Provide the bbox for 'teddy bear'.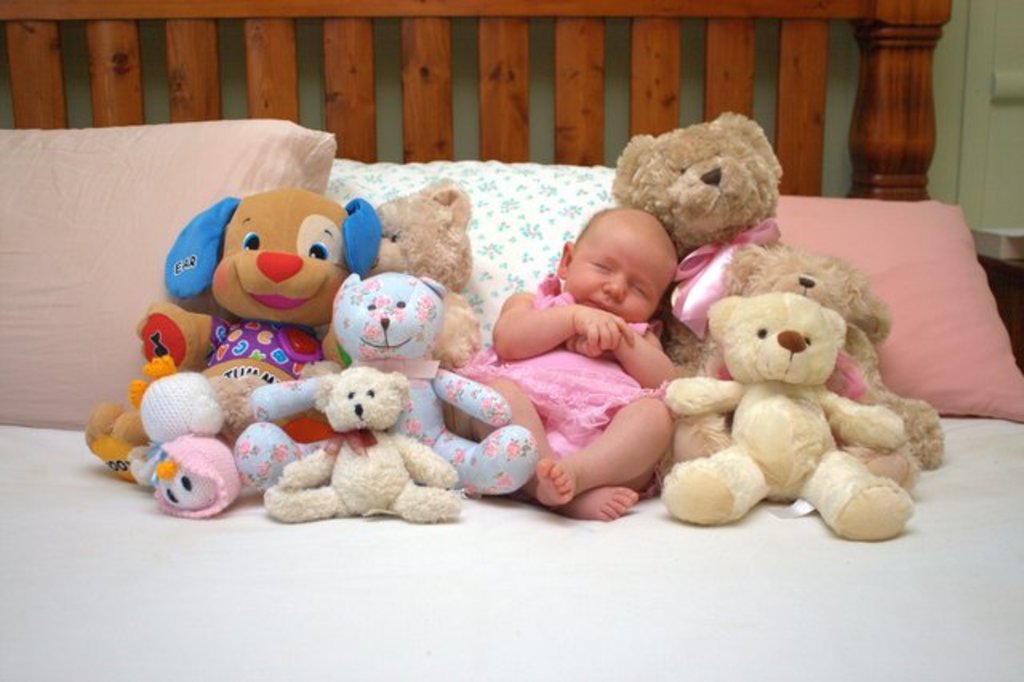
(622, 125, 946, 487).
